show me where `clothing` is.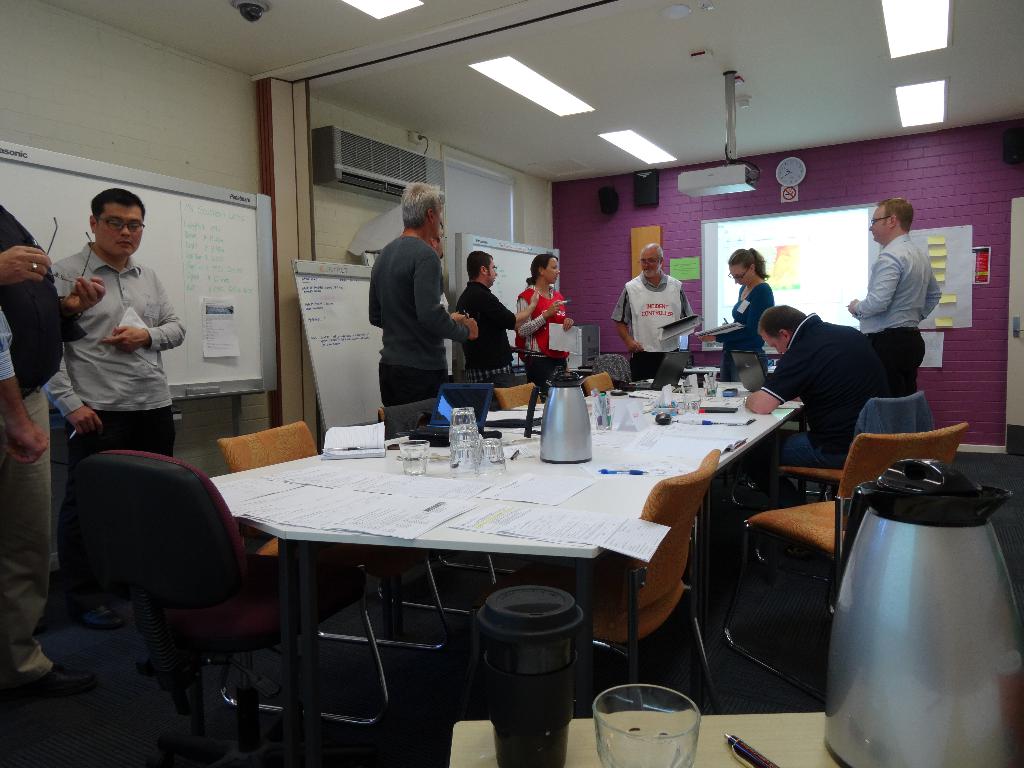
`clothing` is at [49,210,179,482].
